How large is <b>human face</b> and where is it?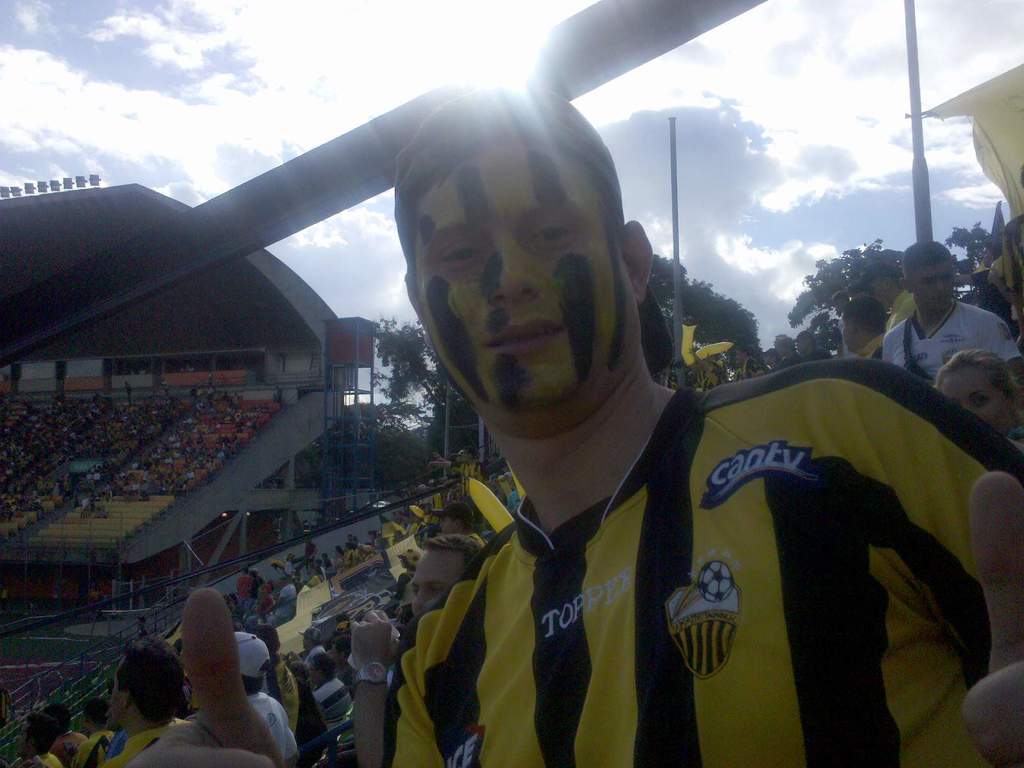
Bounding box: (406, 547, 465, 623).
